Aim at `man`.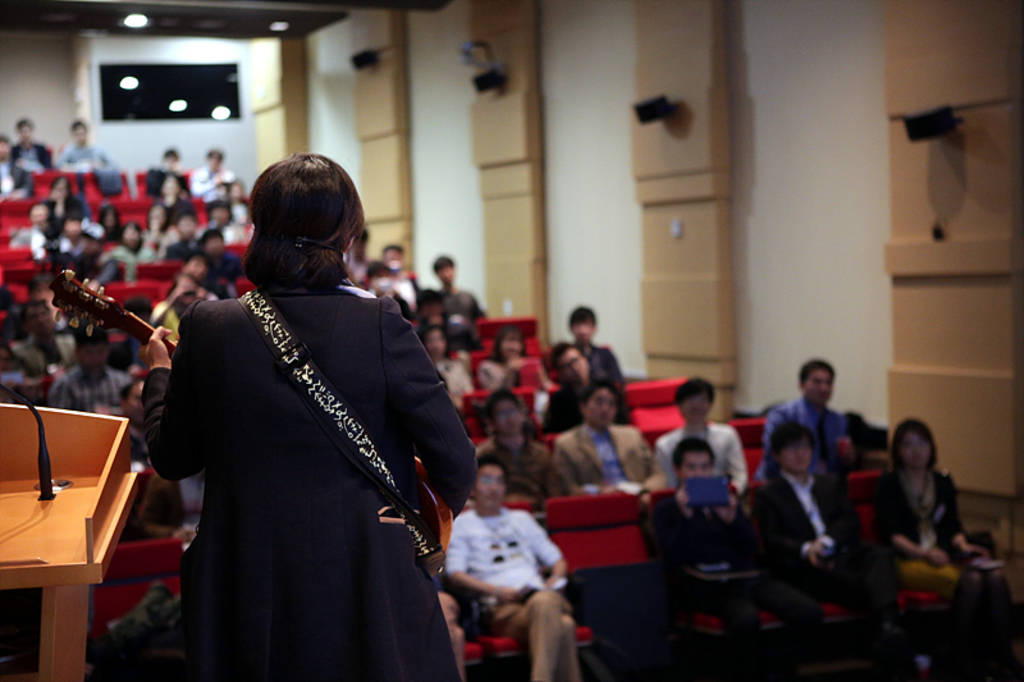
Aimed at box=[749, 421, 905, 681].
